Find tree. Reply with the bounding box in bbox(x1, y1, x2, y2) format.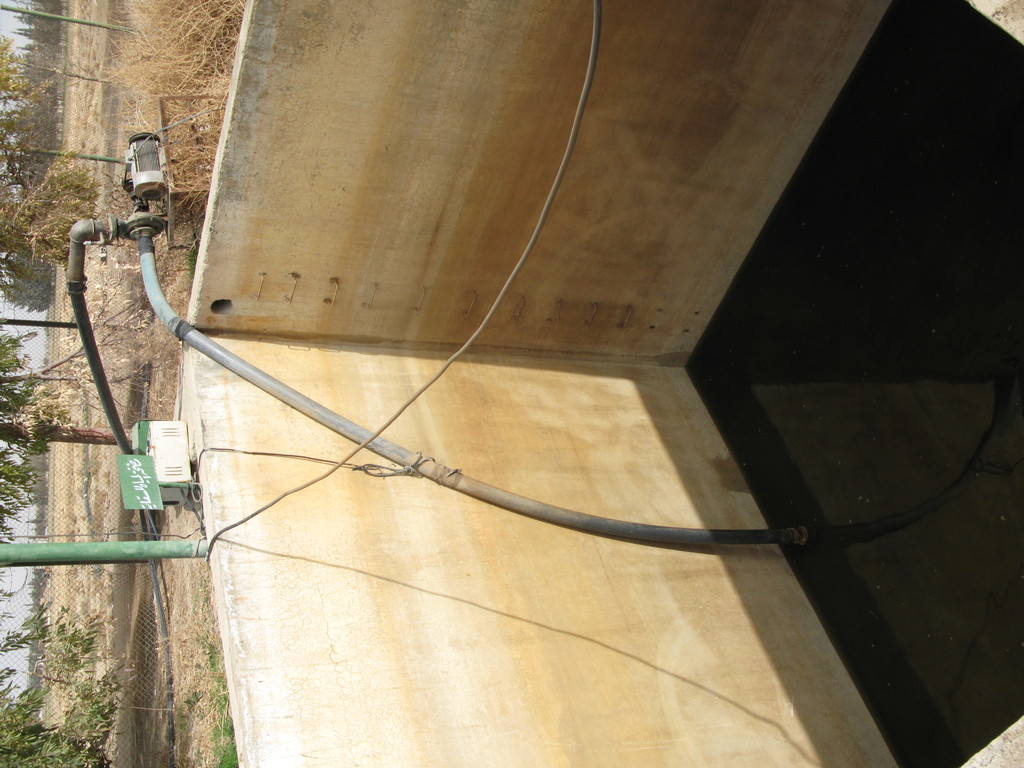
bbox(0, 367, 140, 532).
